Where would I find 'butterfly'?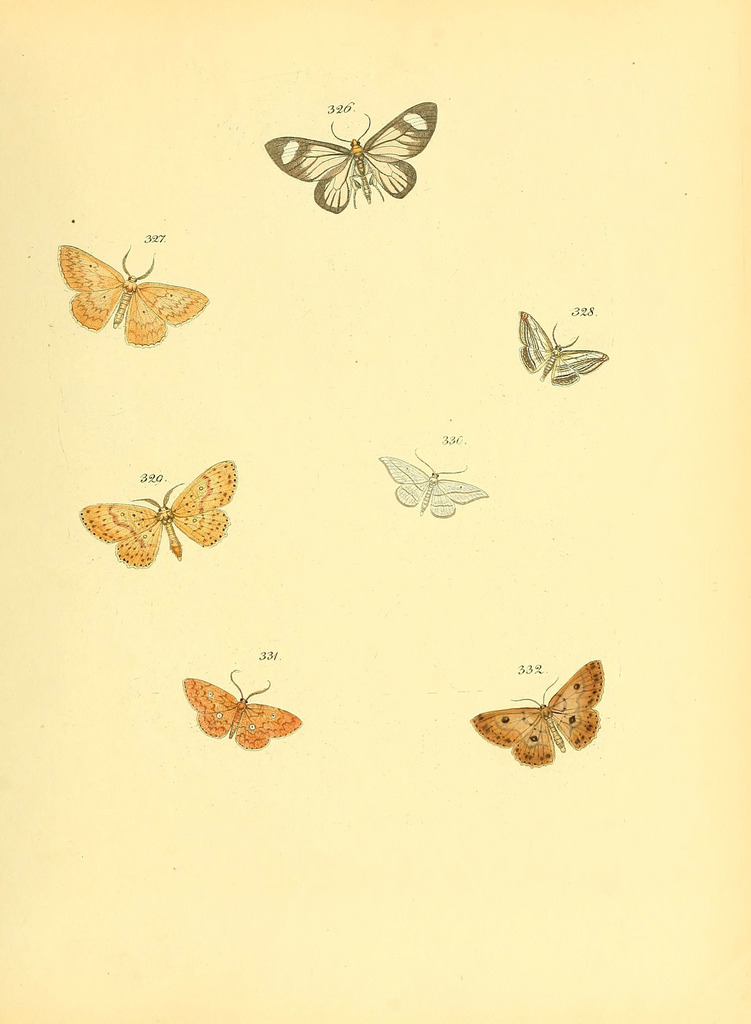
At 54, 243, 211, 349.
